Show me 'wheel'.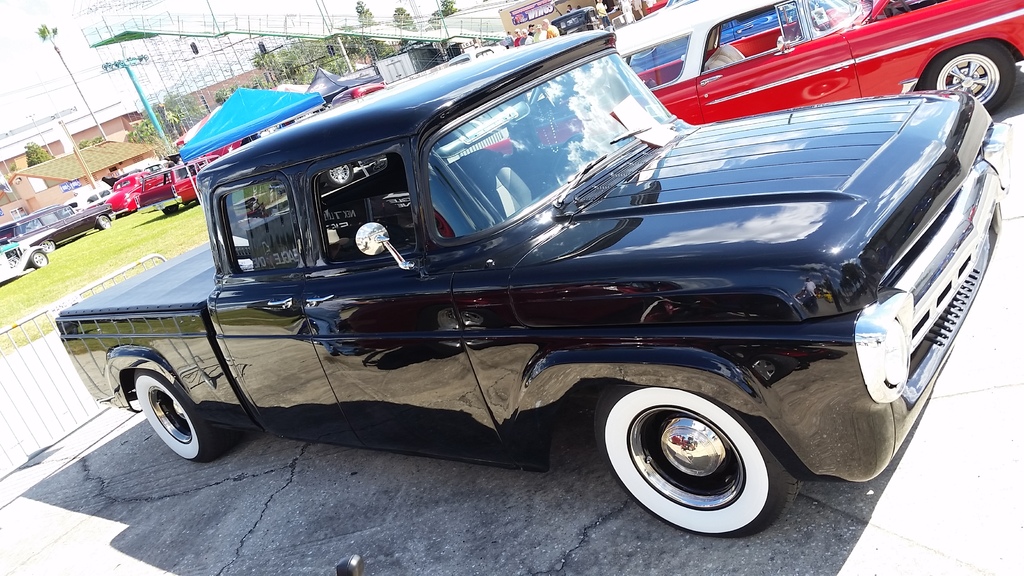
'wheel' is here: box=[135, 372, 235, 465].
